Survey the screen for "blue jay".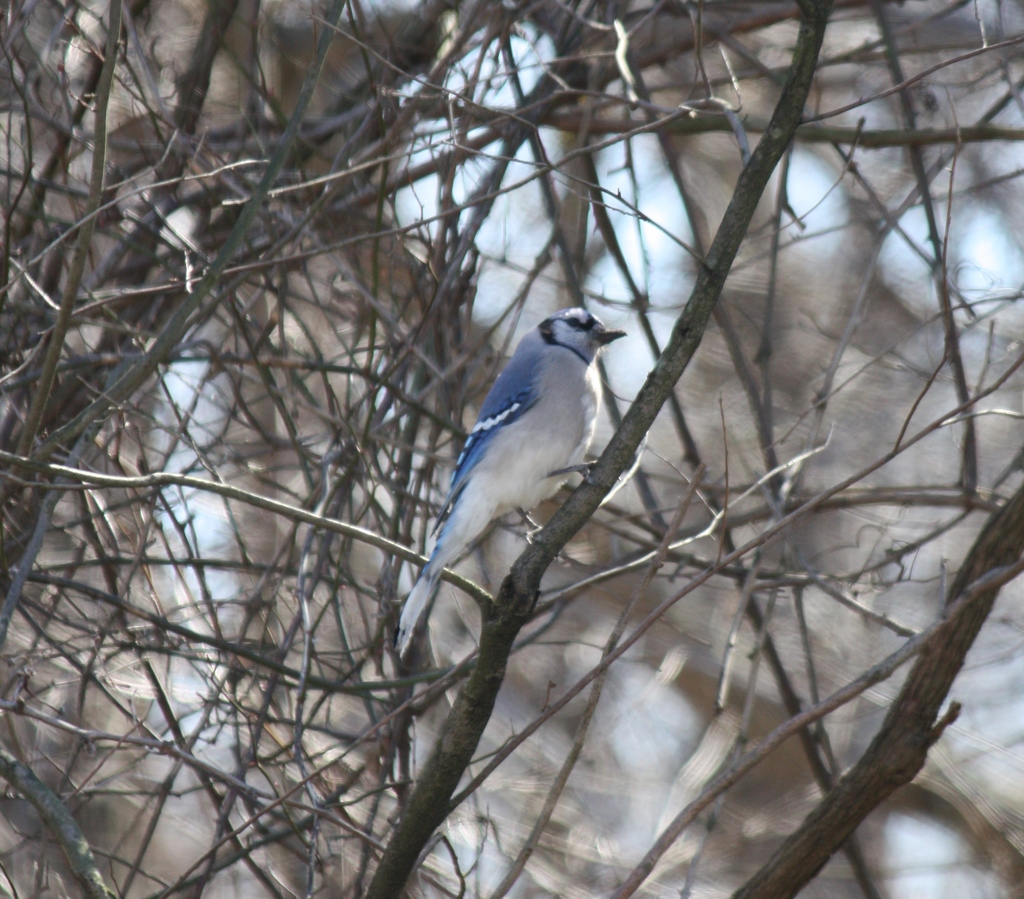
Survey found: <region>391, 306, 627, 662</region>.
